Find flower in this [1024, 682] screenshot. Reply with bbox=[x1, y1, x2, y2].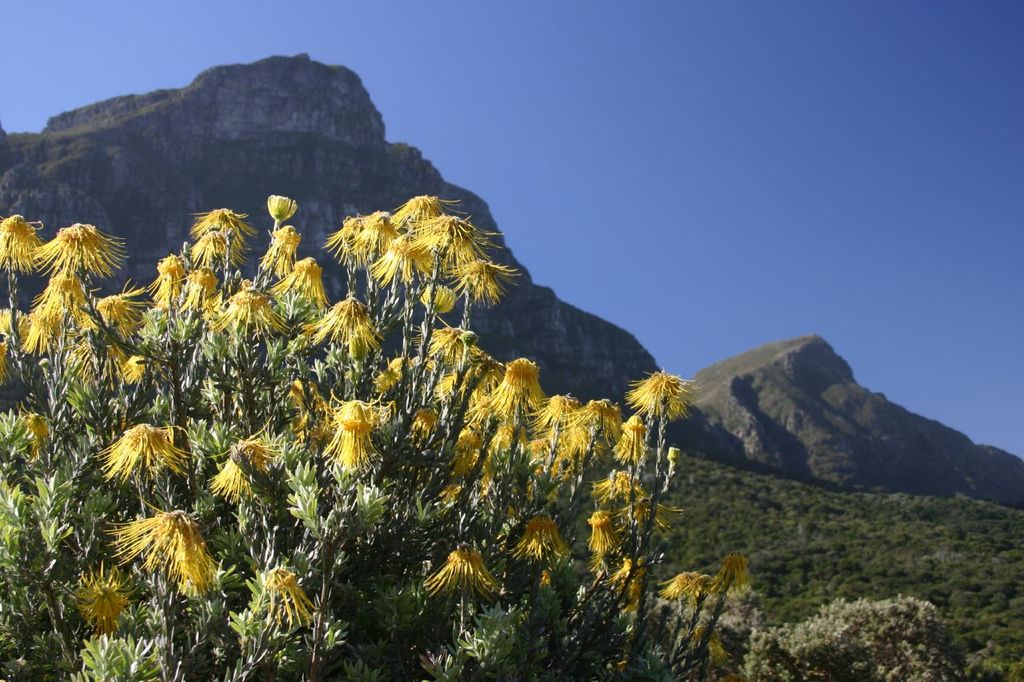
bbox=[114, 350, 157, 383].
